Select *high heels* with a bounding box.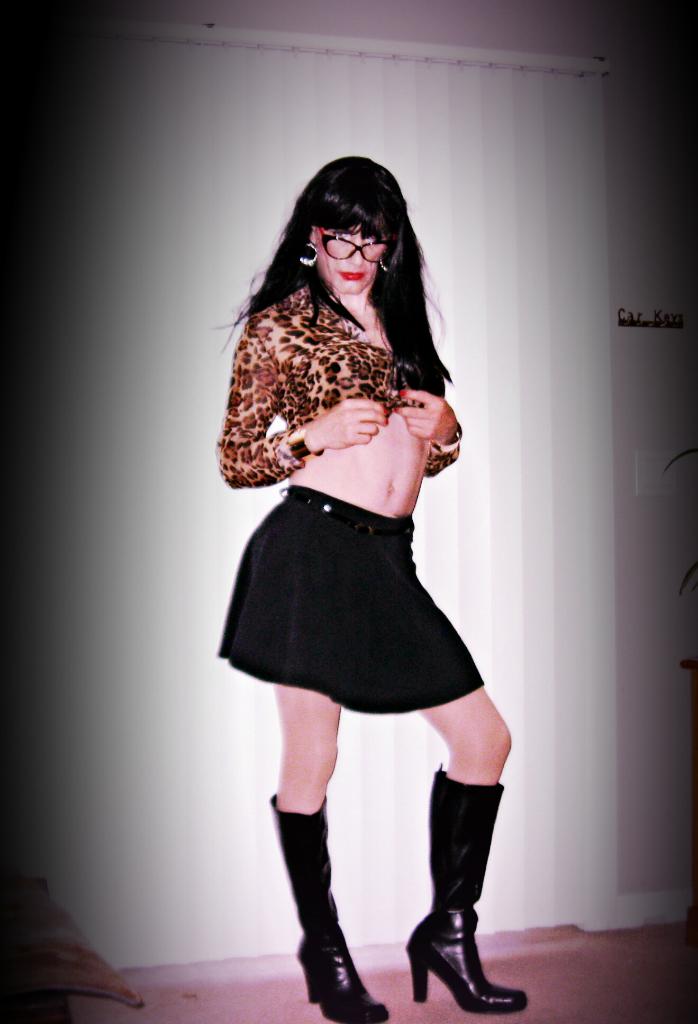
<region>404, 760, 527, 1019</region>.
